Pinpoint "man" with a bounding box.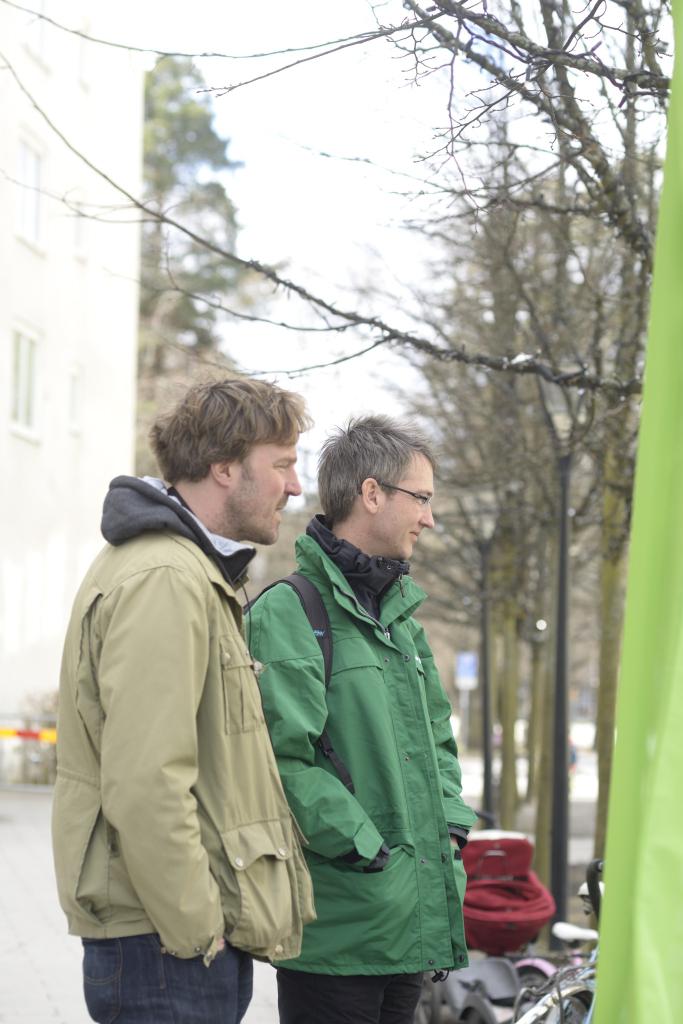
(x1=235, y1=418, x2=478, y2=1023).
